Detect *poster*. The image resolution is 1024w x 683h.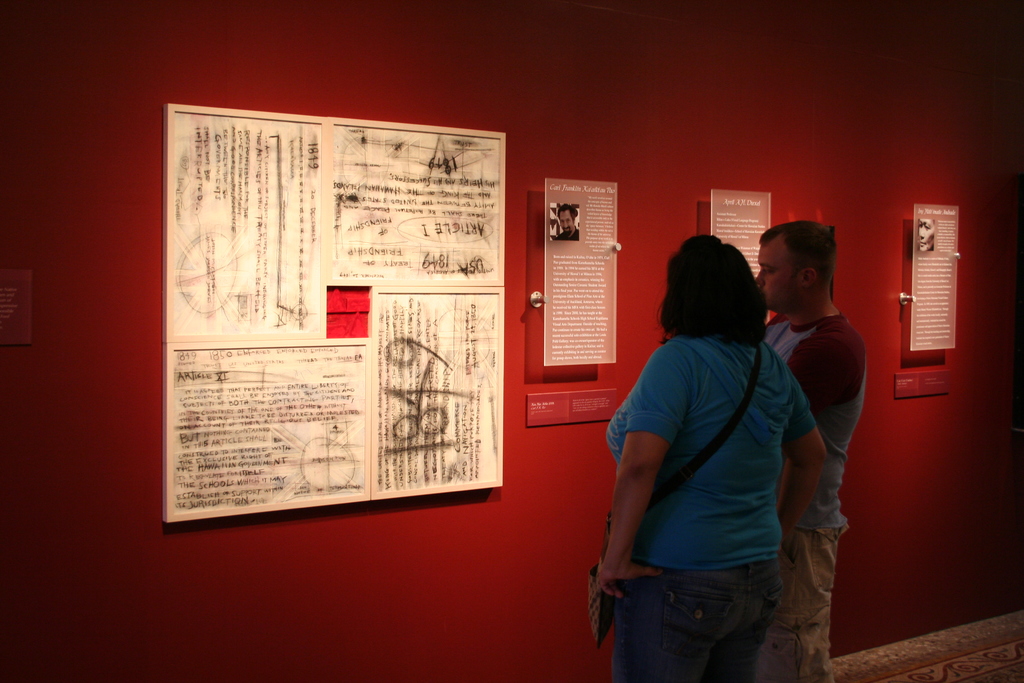
BBox(526, 390, 621, 427).
